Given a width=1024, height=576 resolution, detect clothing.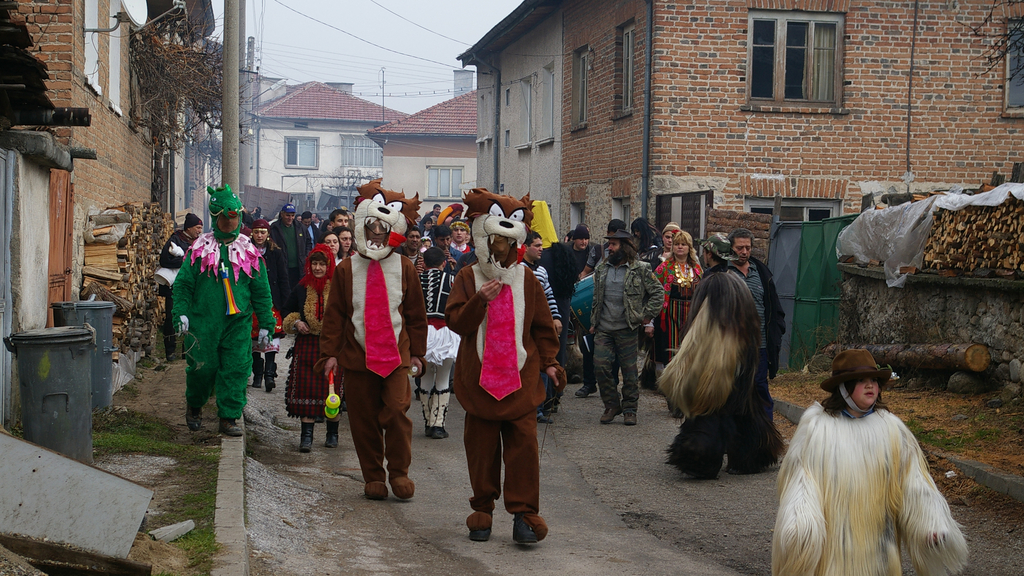
pyautogui.locateOnScreen(280, 209, 306, 318).
